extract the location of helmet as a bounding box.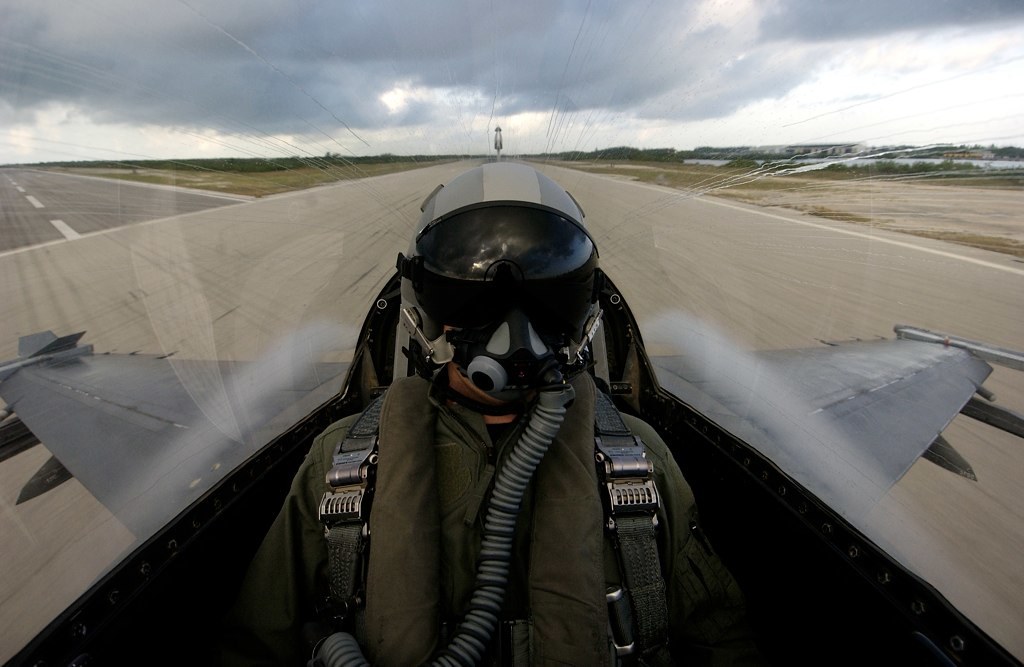
pyautogui.locateOnScreen(397, 171, 618, 430).
